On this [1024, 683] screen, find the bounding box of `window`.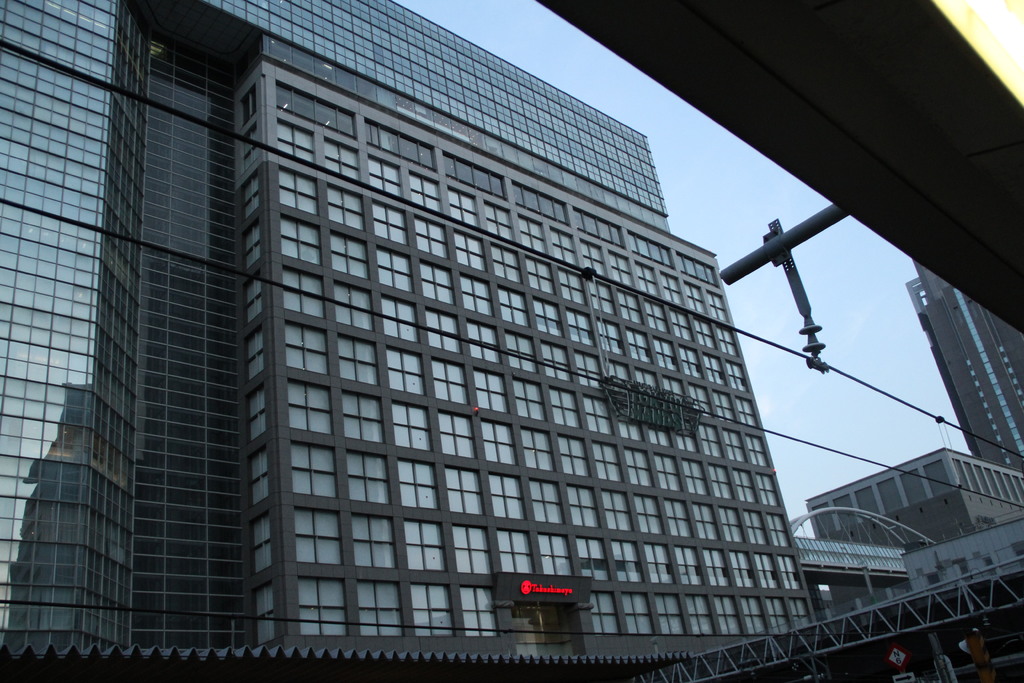
Bounding box: <bbox>918, 457, 945, 503</bbox>.
